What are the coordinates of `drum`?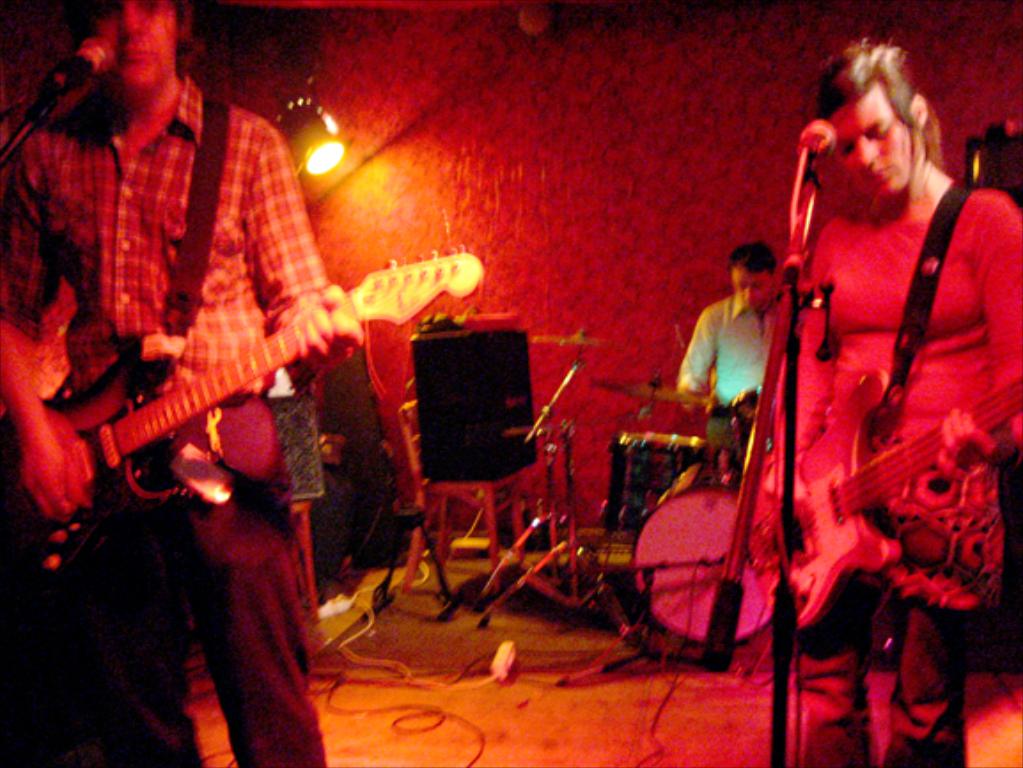
(left=631, top=463, right=780, bottom=646).
